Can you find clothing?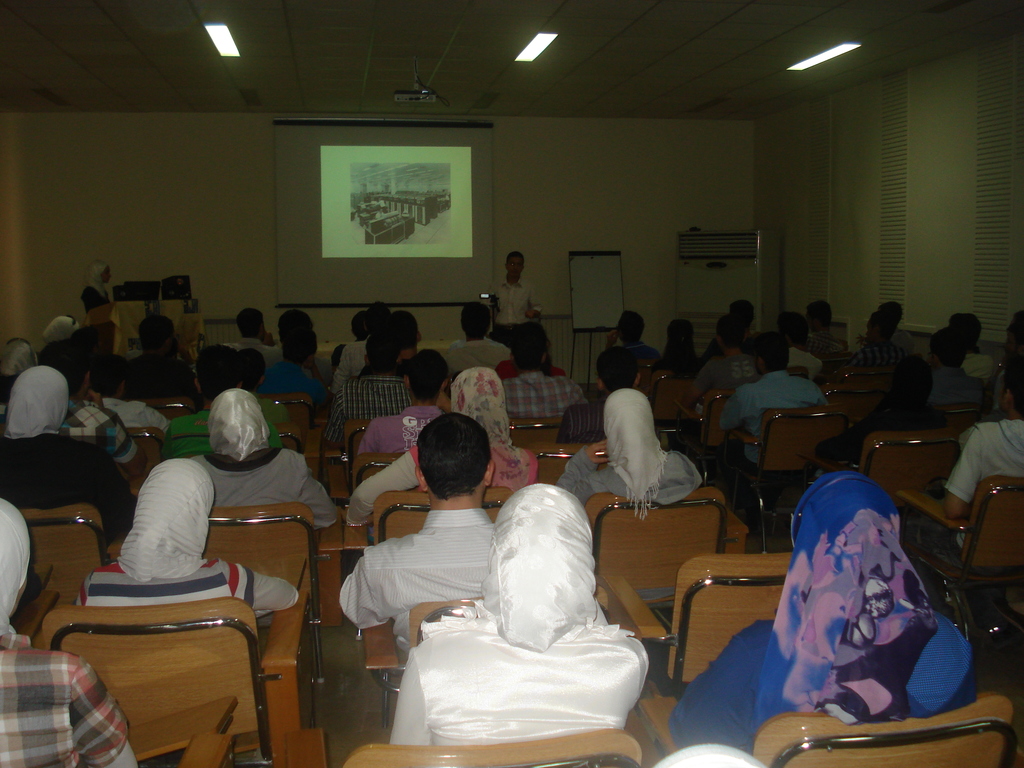
Yes, bounding box: locate(0, 631, 129, 767).
